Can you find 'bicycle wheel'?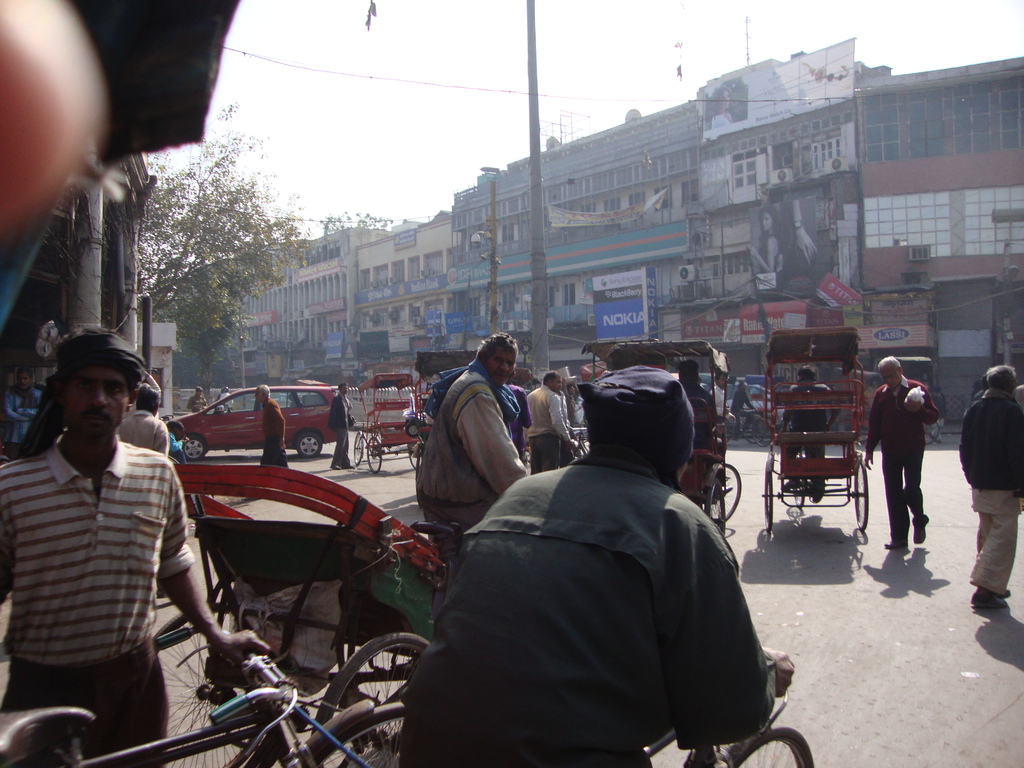
Yes, bounding box: pyautogui.locateOnScreen(308, 634, 429, 767).
